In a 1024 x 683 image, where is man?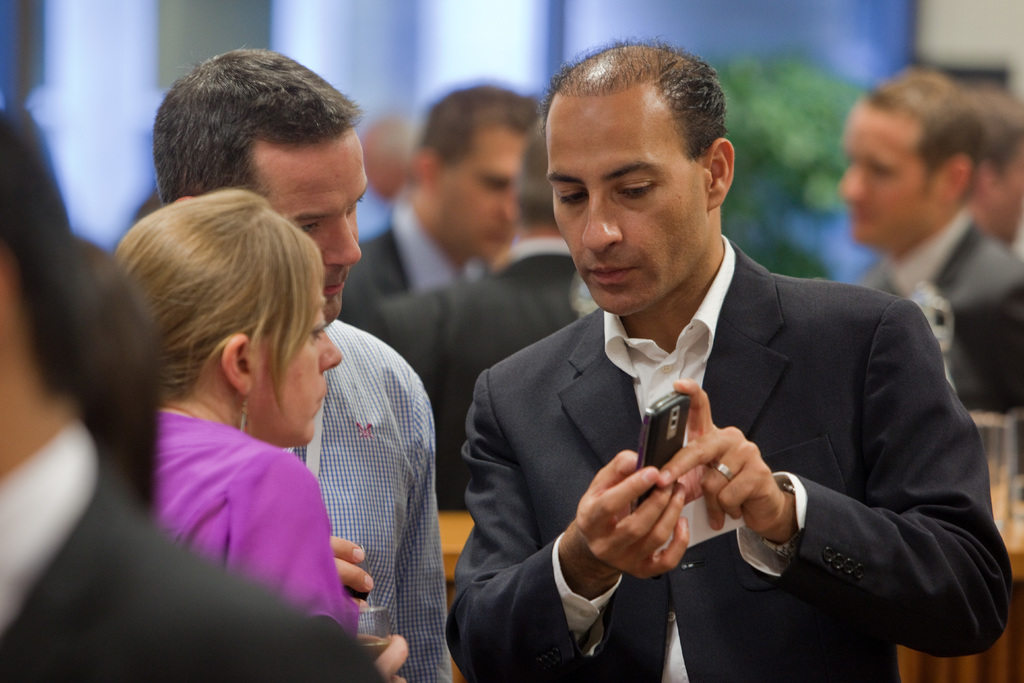
Rect(835, 67, 1023, 409).
